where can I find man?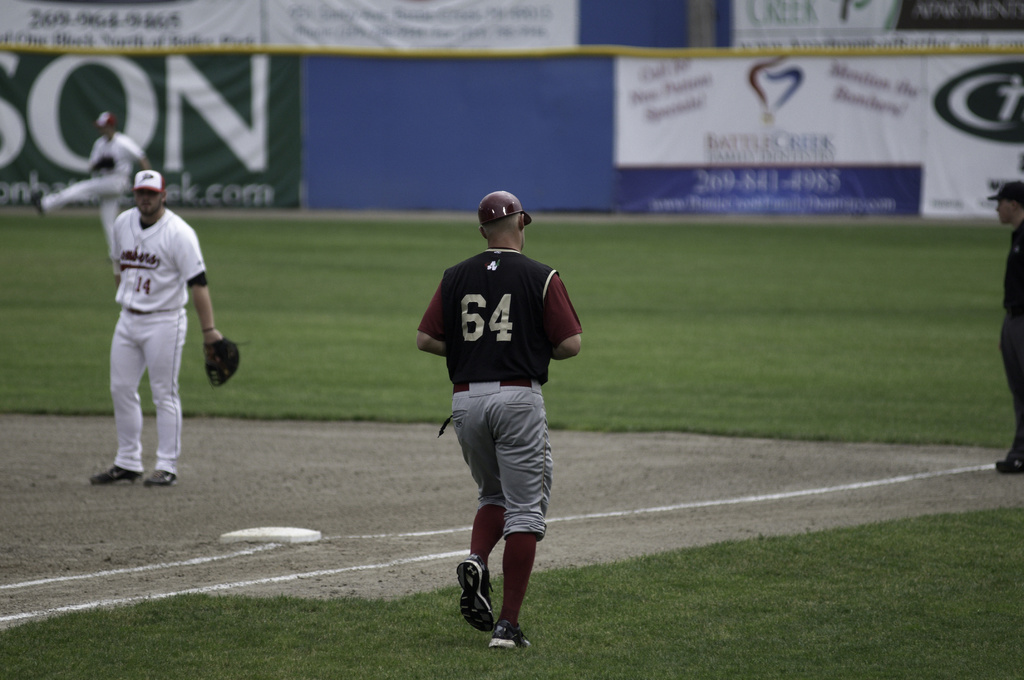
You can find it at (26,110,148,266).
